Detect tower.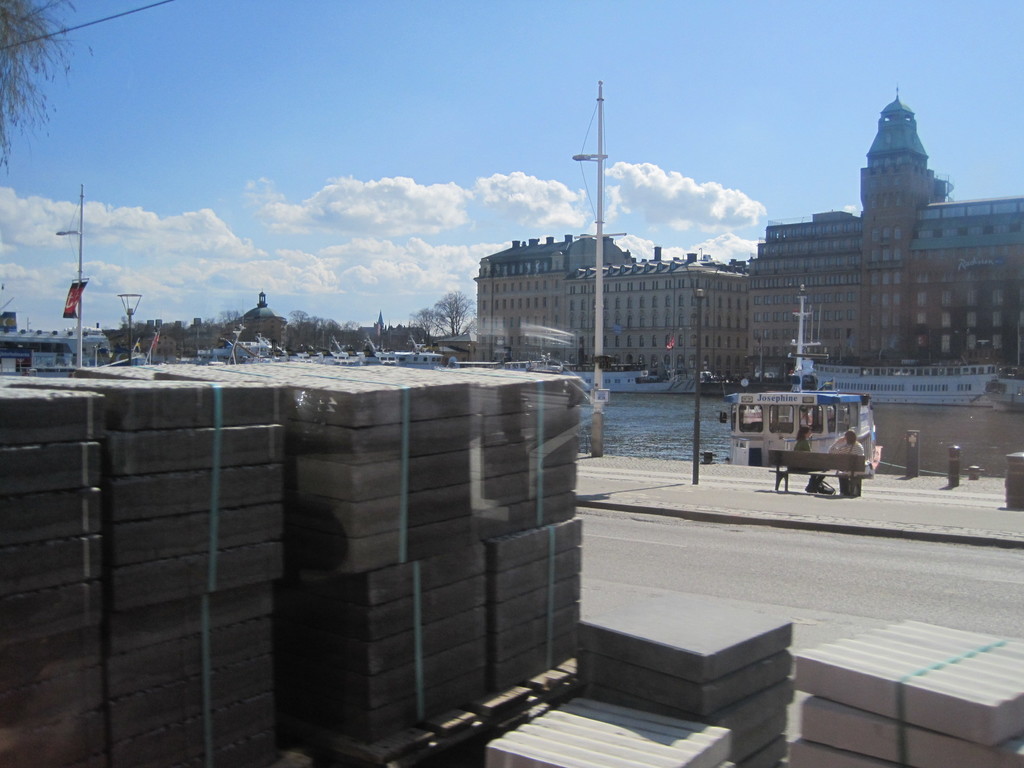
Detected at <region>244, 278, 294, 338</region>.
